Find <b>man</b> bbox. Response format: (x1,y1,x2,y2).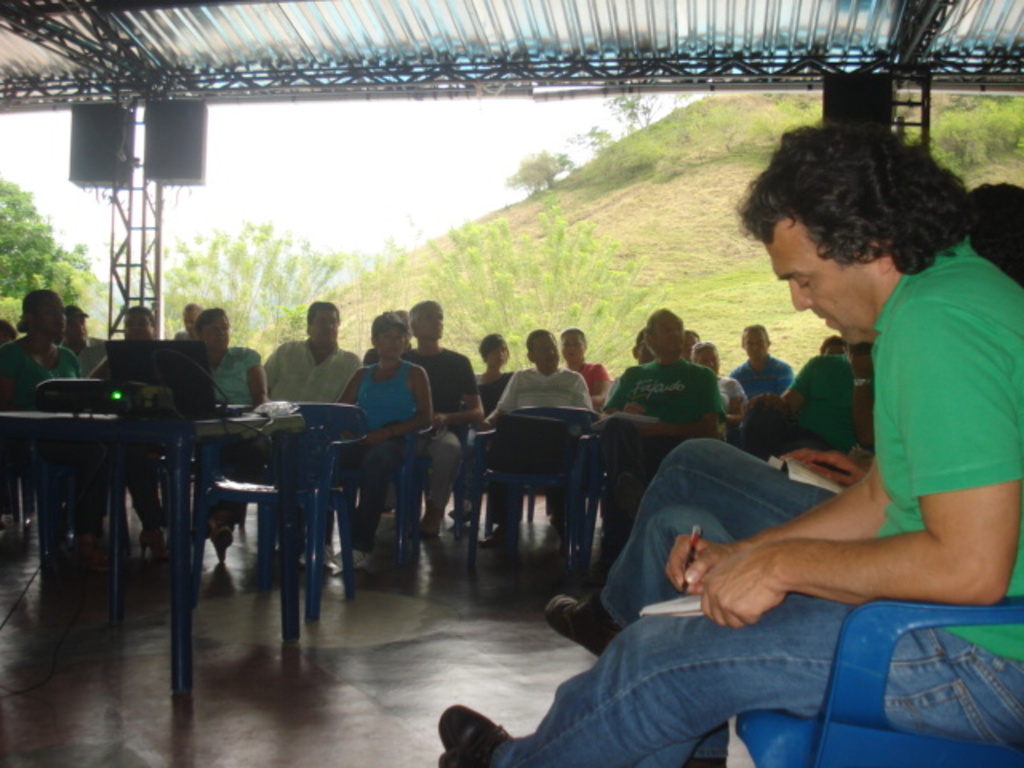
(66,301,107,374).
